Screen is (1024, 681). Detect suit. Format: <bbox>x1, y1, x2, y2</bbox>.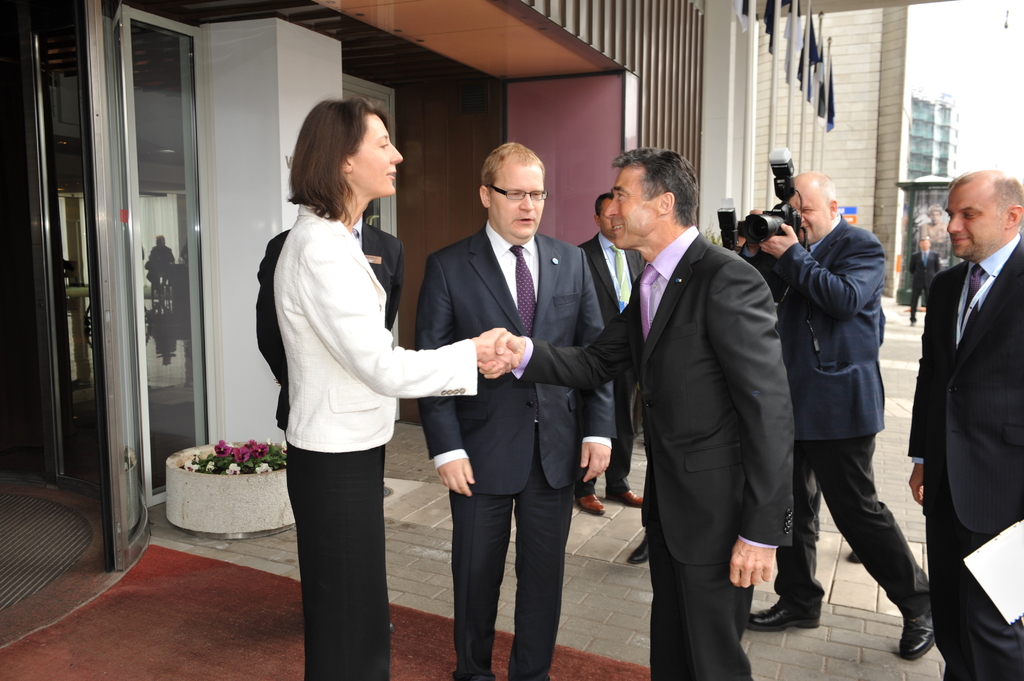
<bbox>253, 222, 402, 424</bbox>.
